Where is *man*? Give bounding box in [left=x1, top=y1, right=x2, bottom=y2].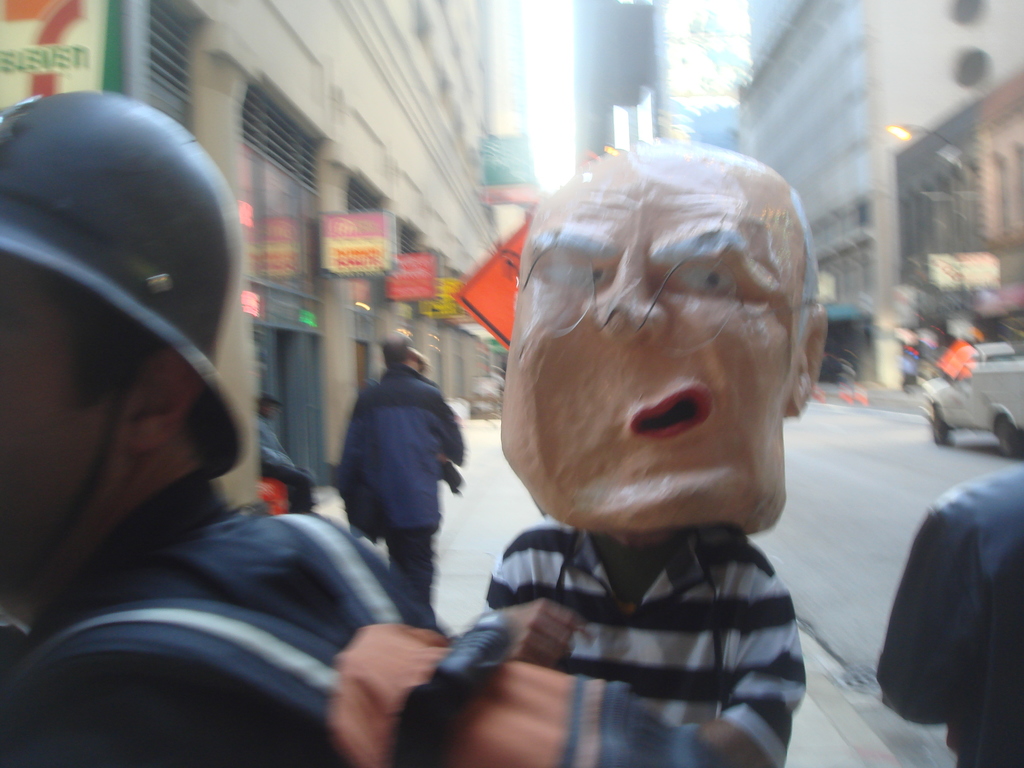
[left=333, top=321, right=465, bottom=632].
